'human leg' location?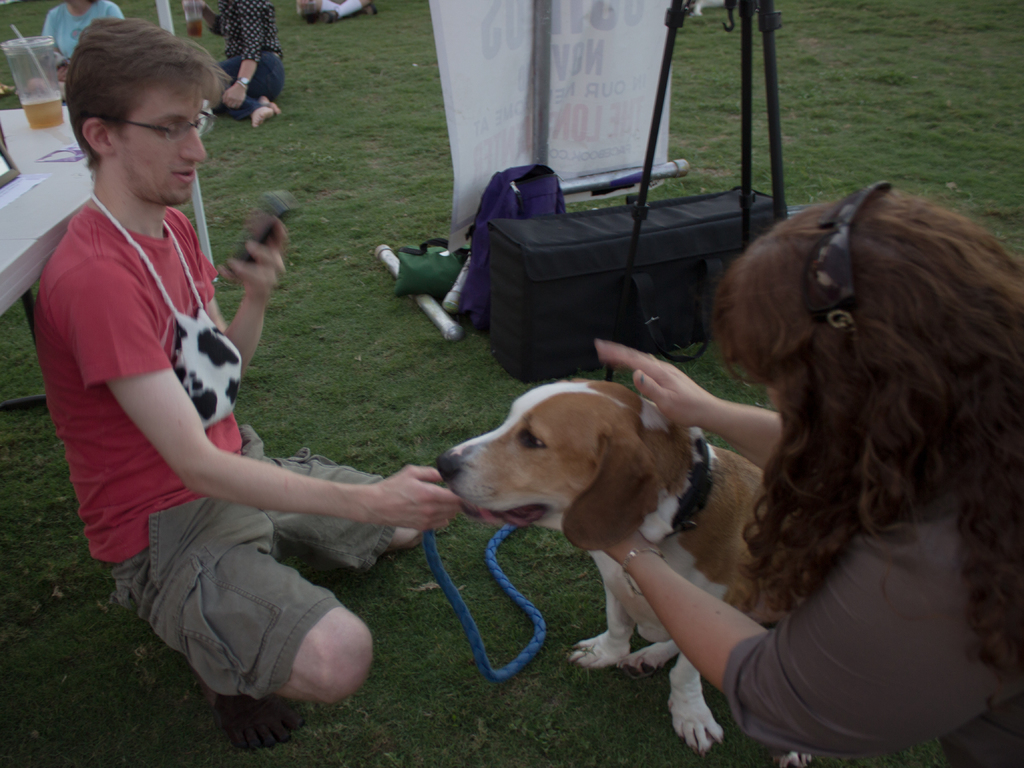
x1=212, y1=47, x2=279, y2=140
